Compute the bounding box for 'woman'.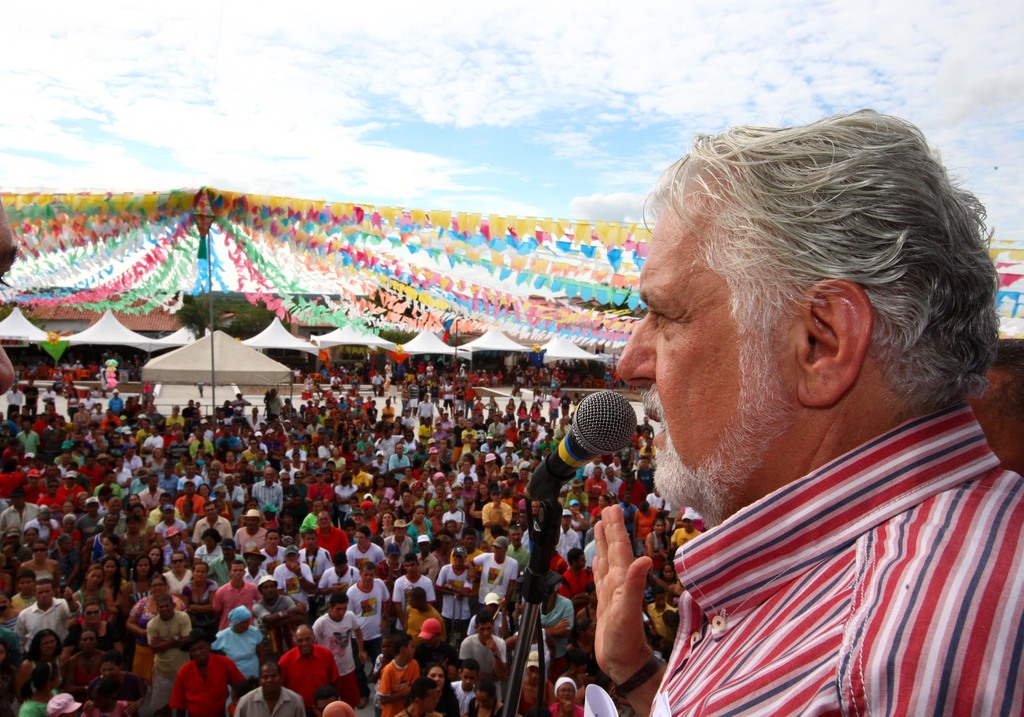
463,679,507,716.
